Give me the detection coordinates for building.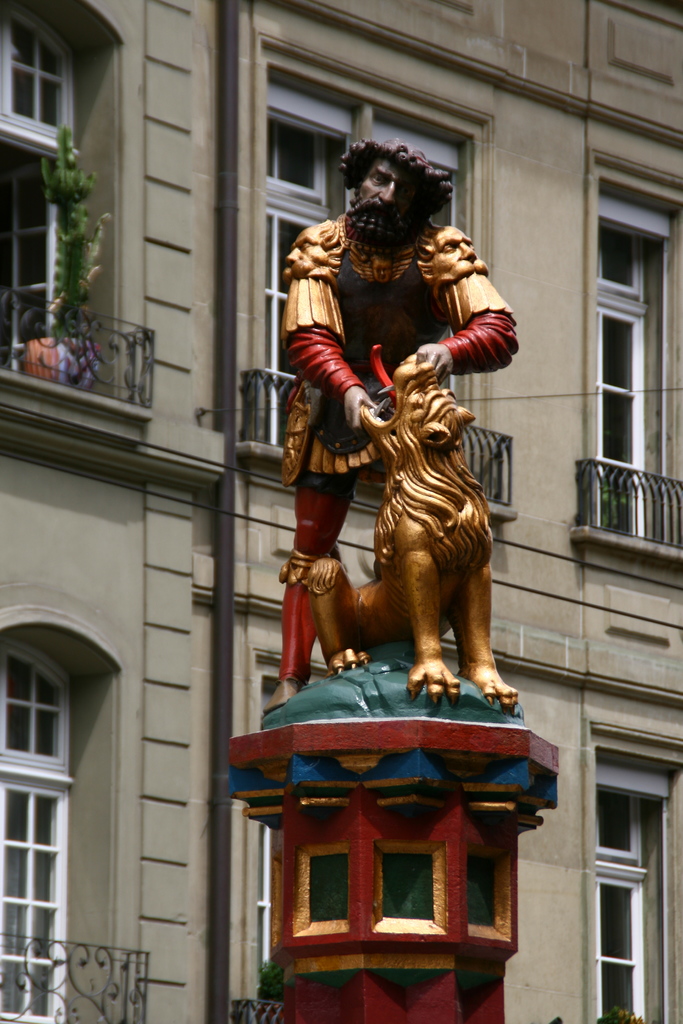
bbox(0, 0, 682, 1023).
